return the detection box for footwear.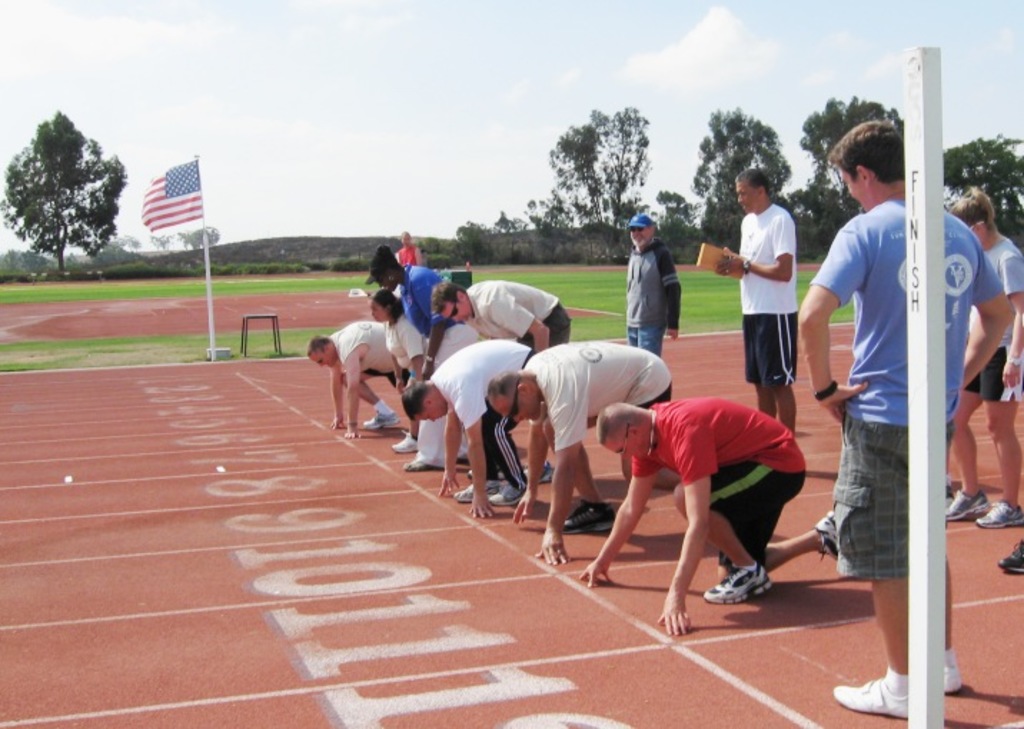
(left=815, top=509, right=838, bottom=562).
